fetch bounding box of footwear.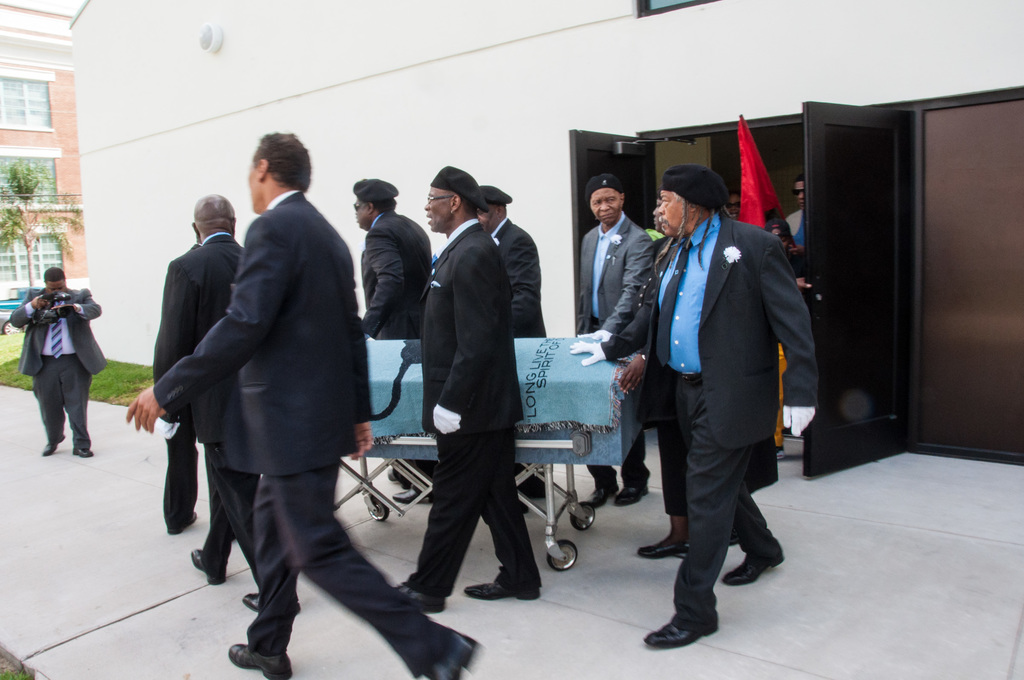
Bbox: (721,538,783,582).
